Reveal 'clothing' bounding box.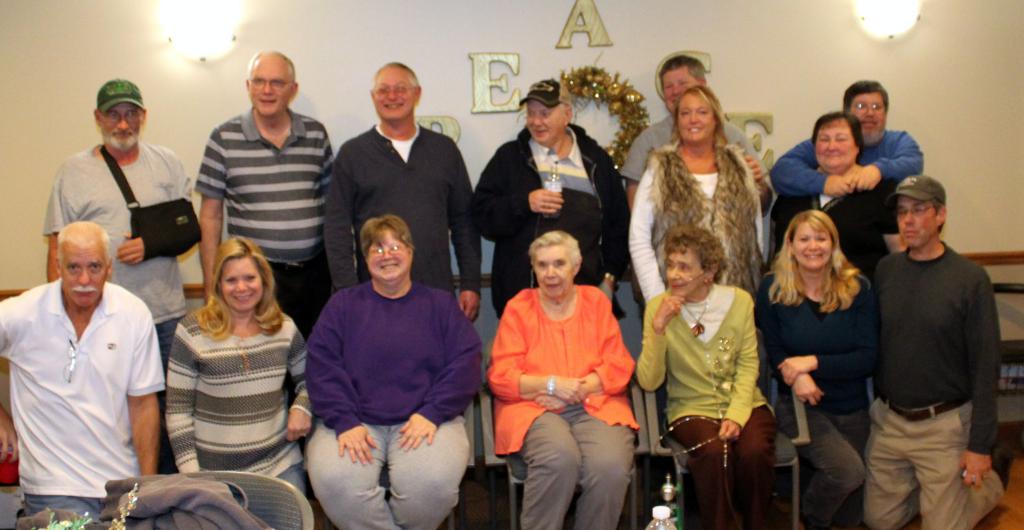
Revealed: <region>628, 285, 778, 529</region>.
